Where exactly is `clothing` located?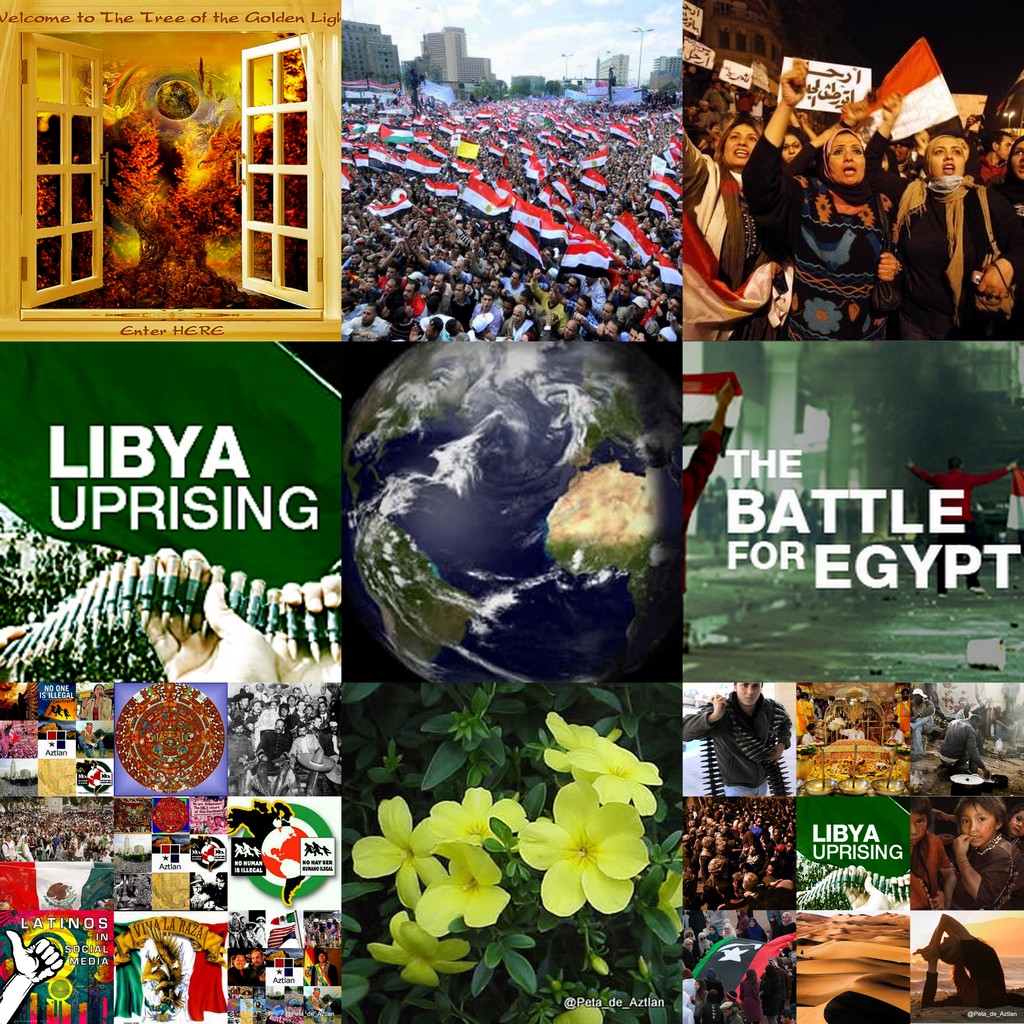
Its bounding box is [682, 684, 796, 803].
